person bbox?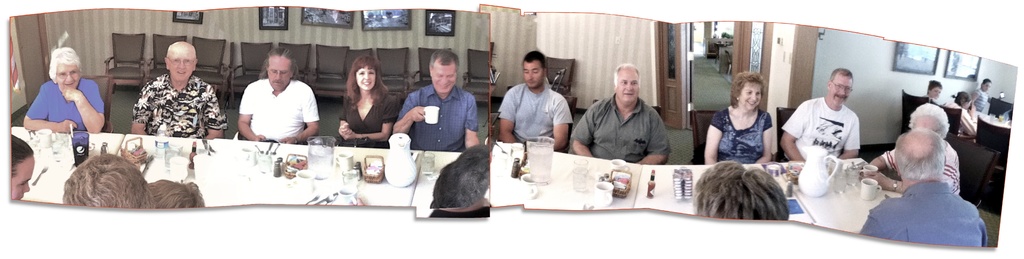
BBox(496, 50, 572, 156)
